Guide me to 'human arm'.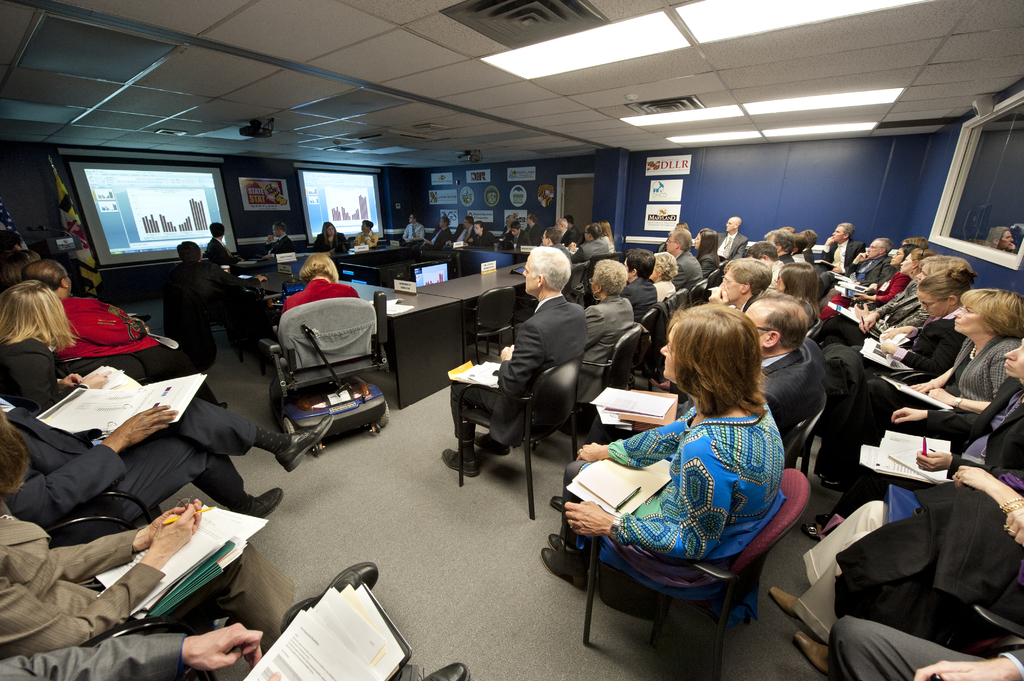
Guidance: 4/403/179/533.
